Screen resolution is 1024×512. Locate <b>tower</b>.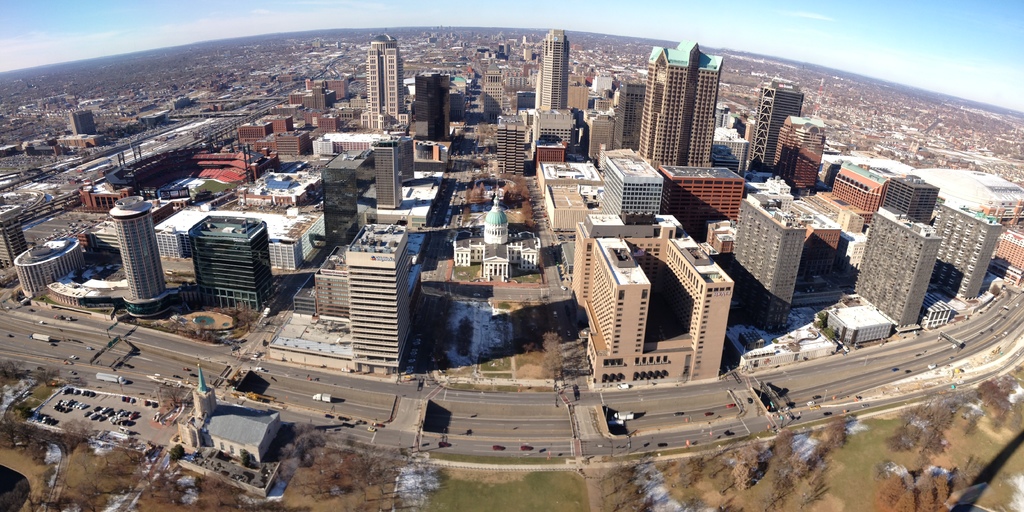
<bbox>543, 31, 572, 113</bbox>.
